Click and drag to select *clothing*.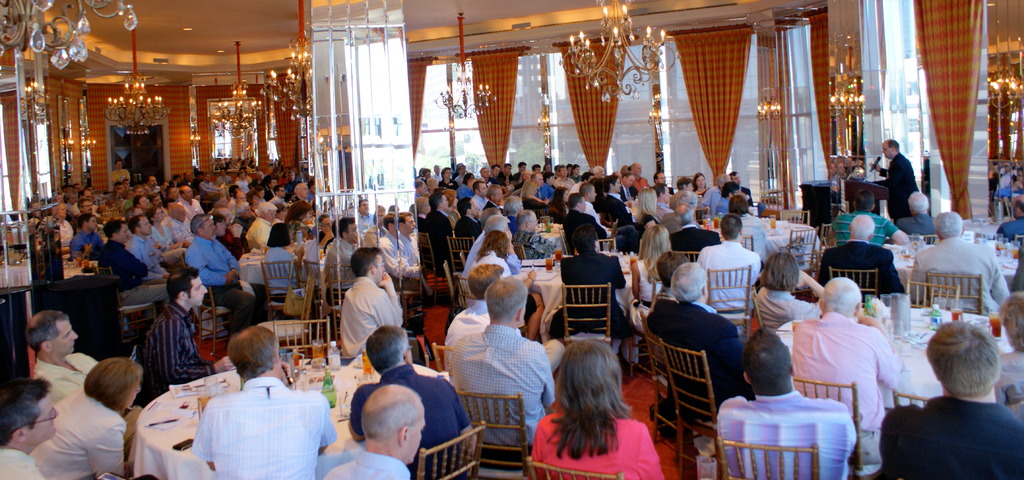
Selection: 374, 231, 410, 292.
